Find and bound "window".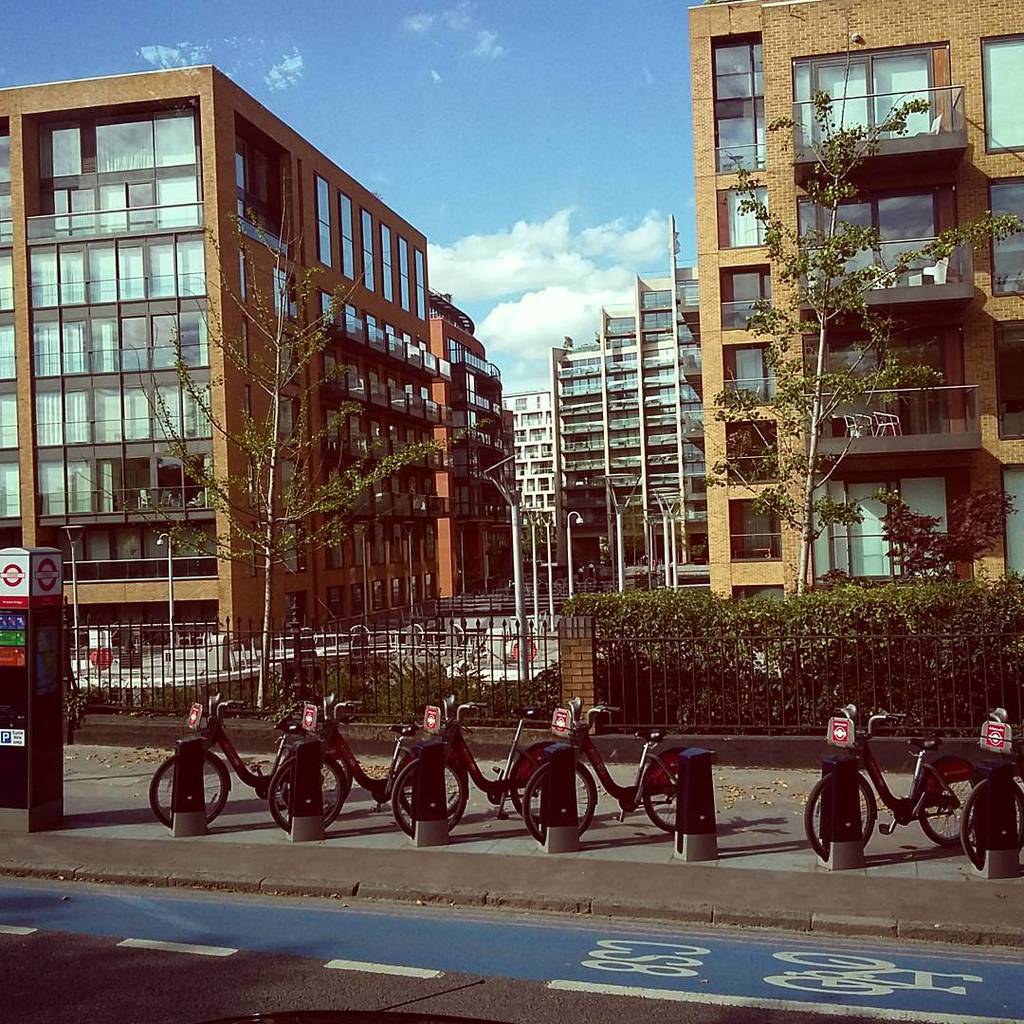
Bound: {"left": 991, "top": 179, "right": 1023, "bottom": 298}.
